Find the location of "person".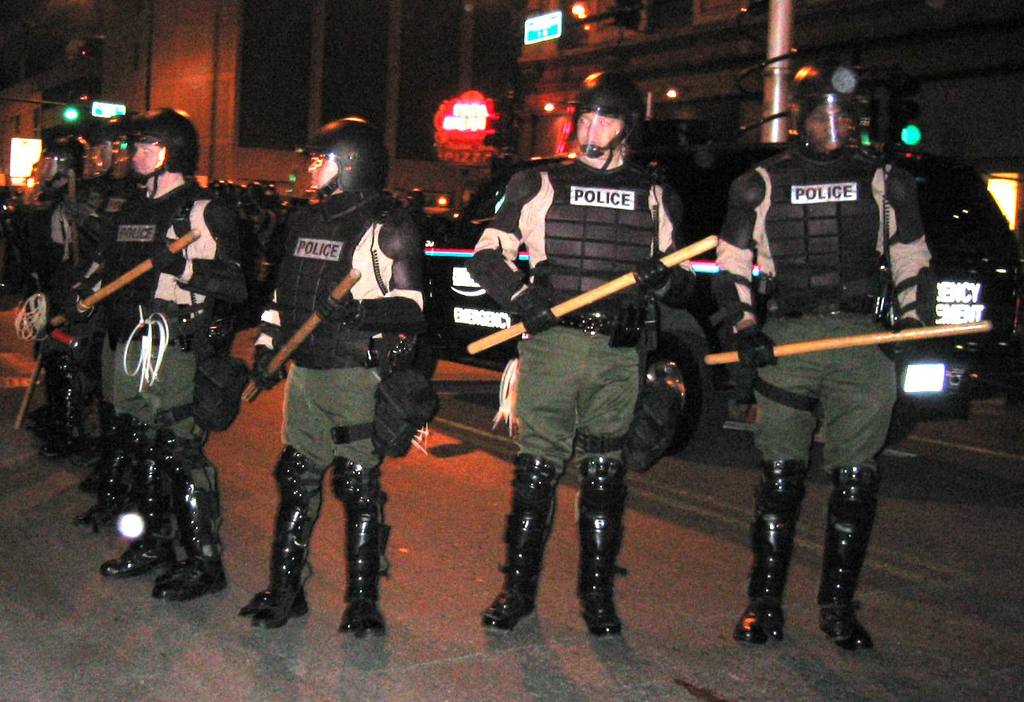
Location: bbox=[71, 108, 137, 512].
